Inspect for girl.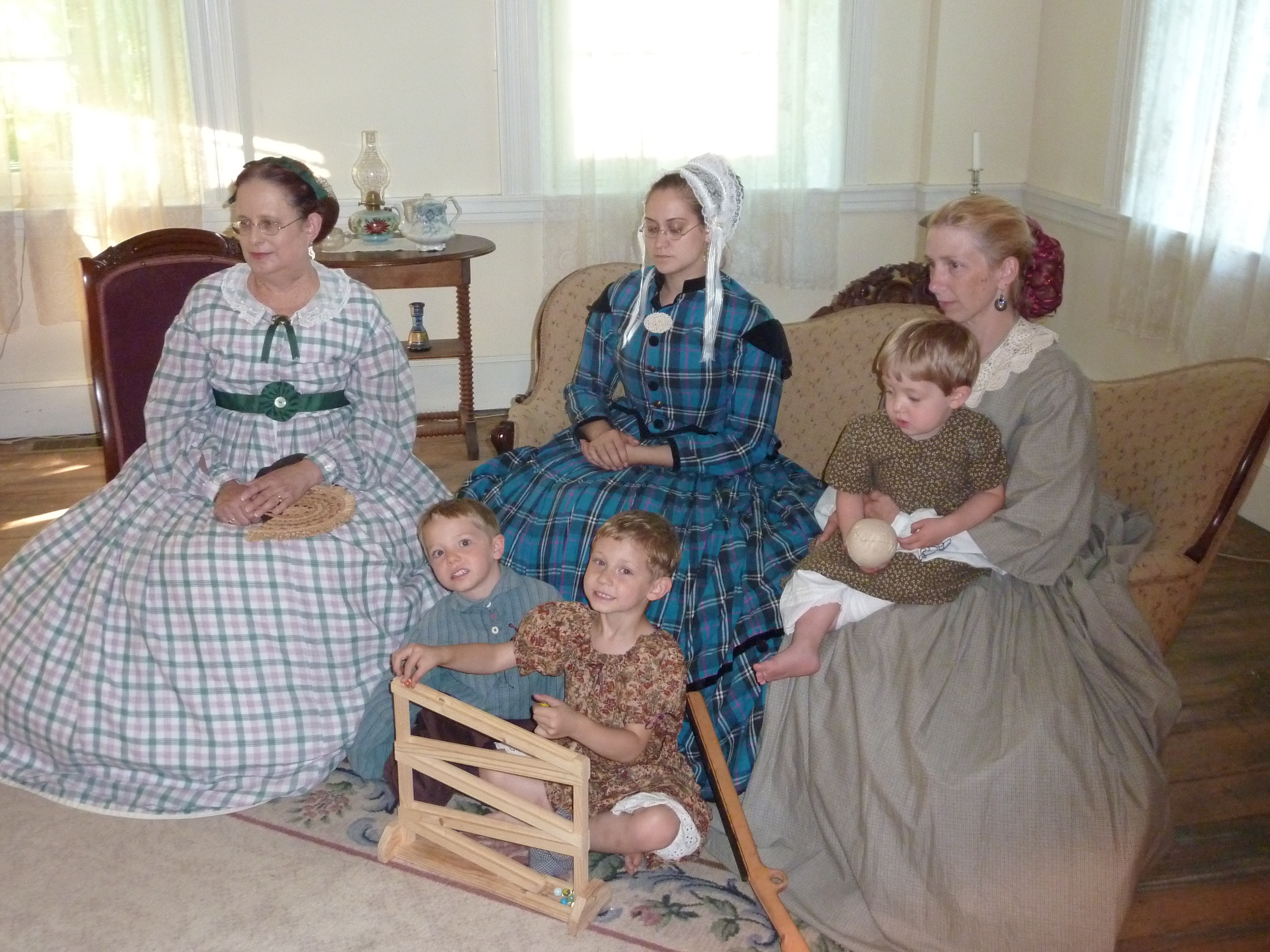
Inspection: box=[135, 178, 249, 306].
